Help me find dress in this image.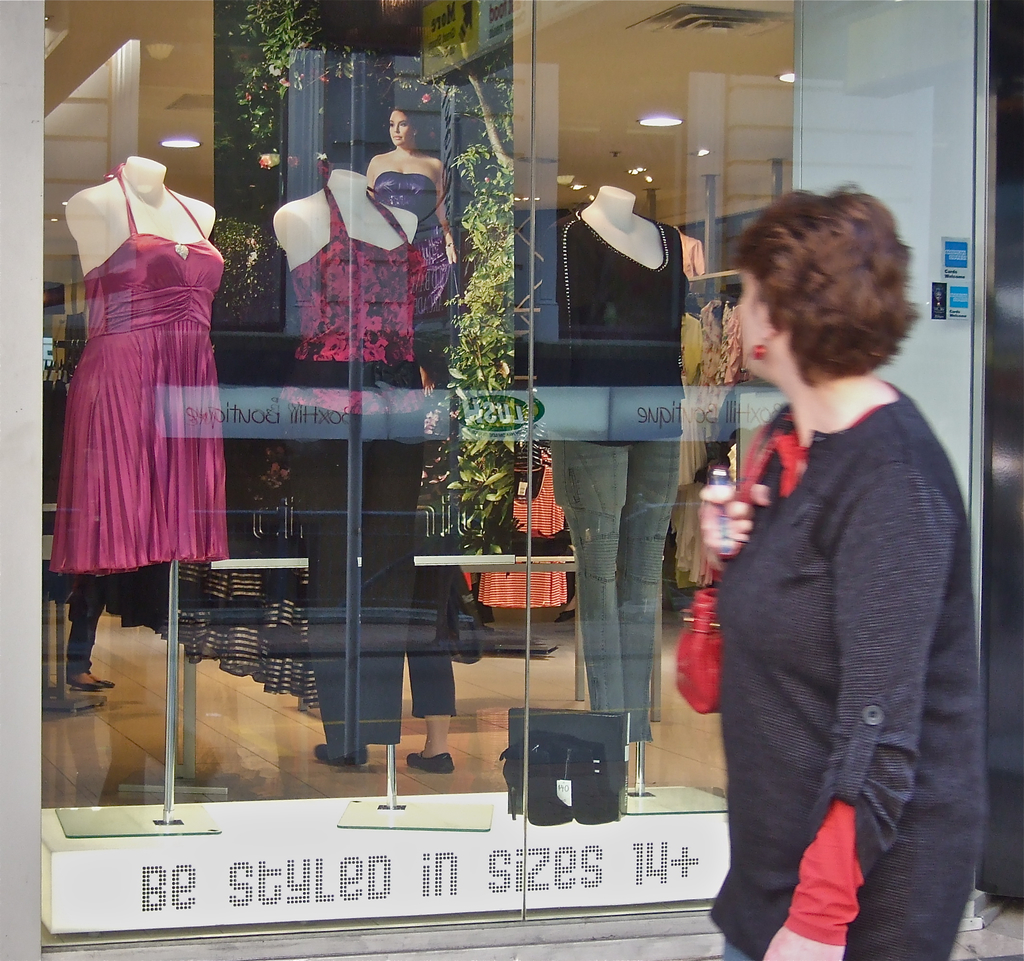
Found it: 49:165:228:574.
